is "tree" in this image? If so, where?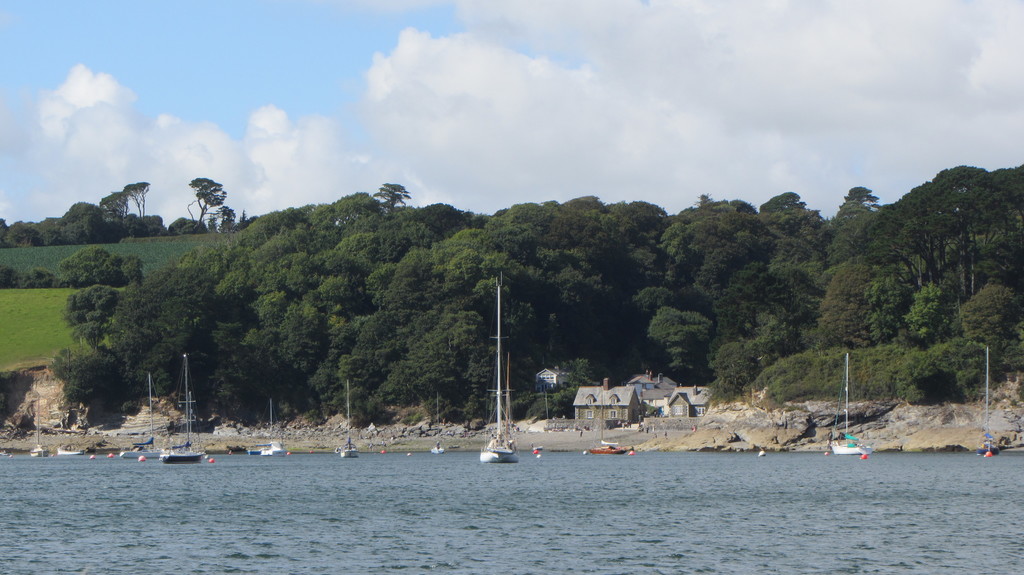
Yes, at 163, 159, 234, 230.
